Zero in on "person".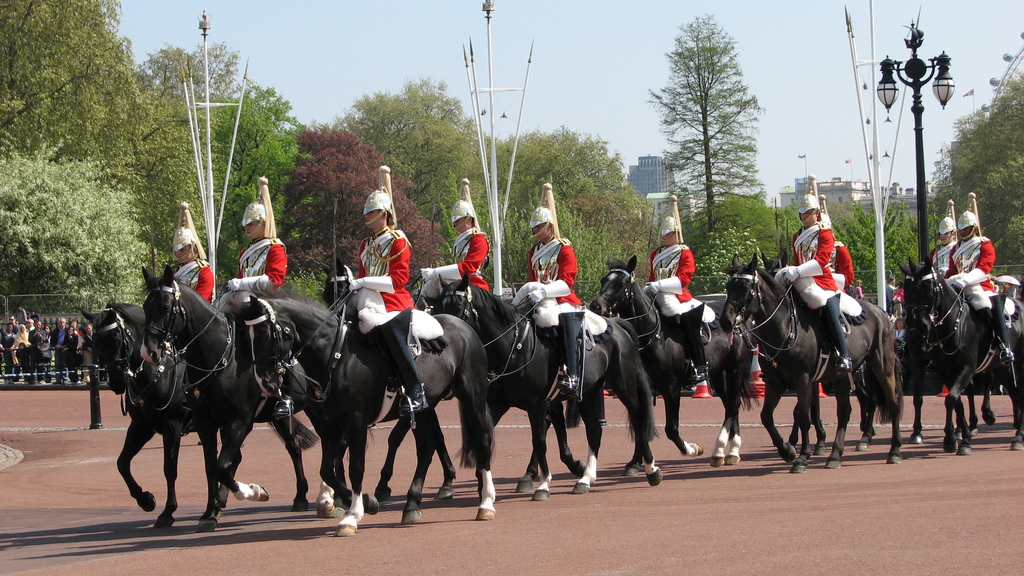
Zeroed in: [x1=775, y1=193, x2=851, y2=374].
